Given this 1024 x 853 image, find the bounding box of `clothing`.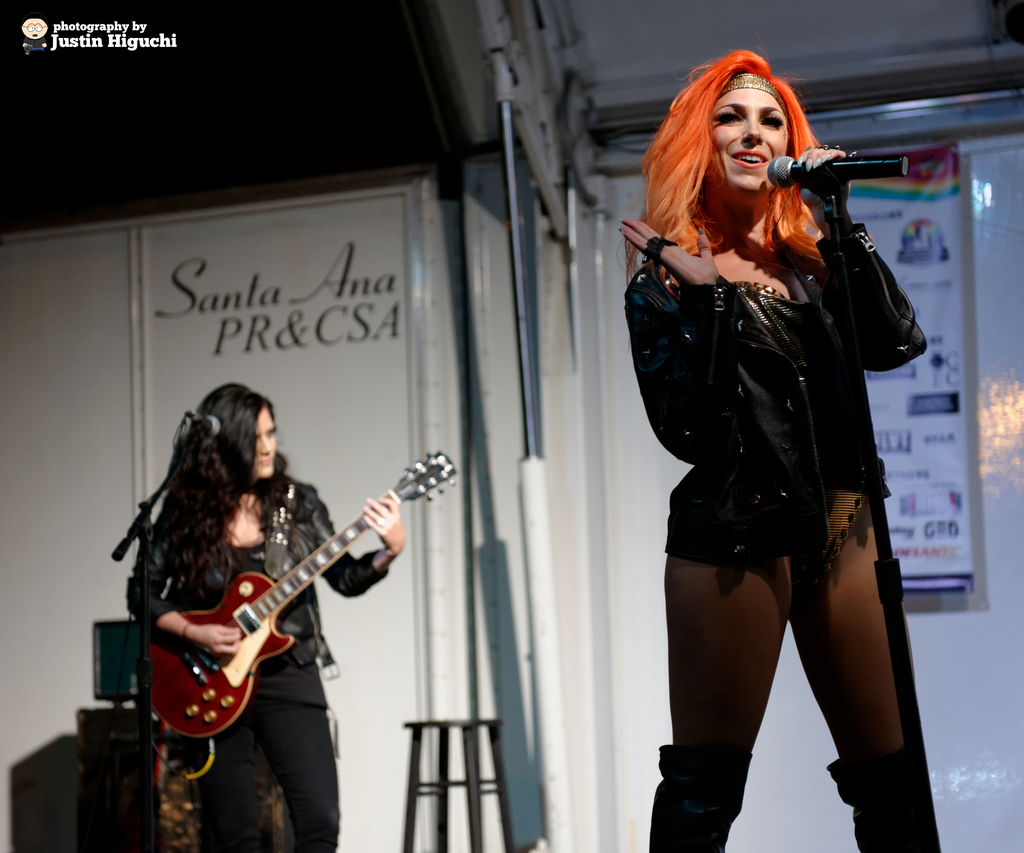
(609, 191, 964, 850).
